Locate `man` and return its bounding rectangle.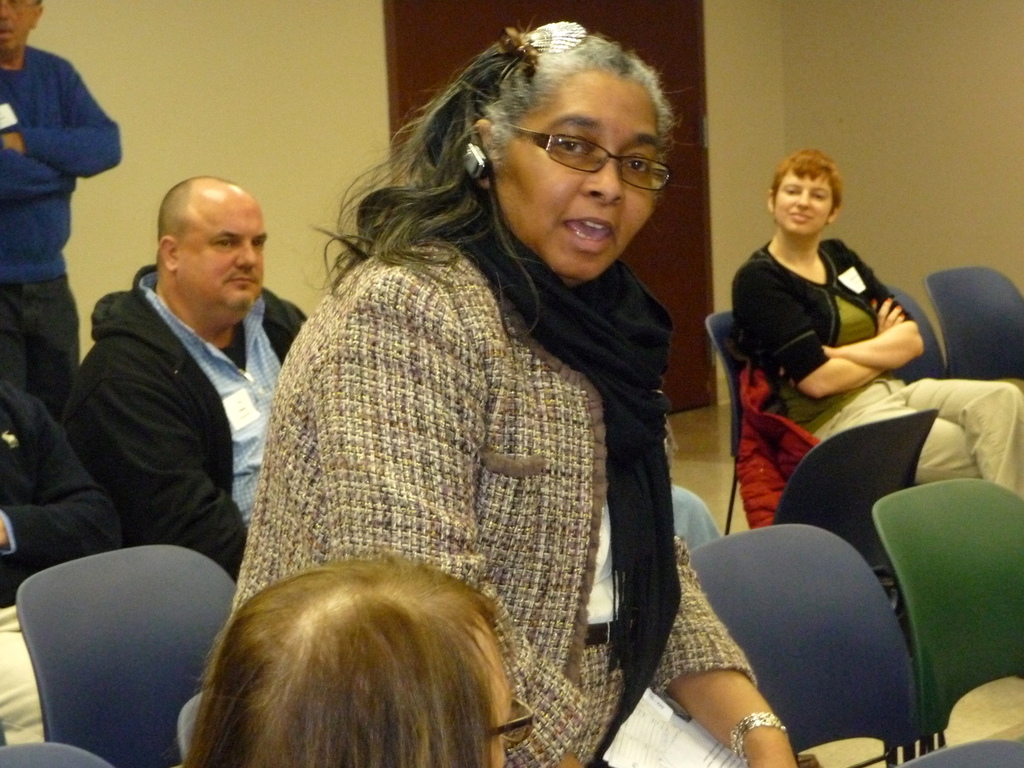
detection(38, 173, 327, 633).
